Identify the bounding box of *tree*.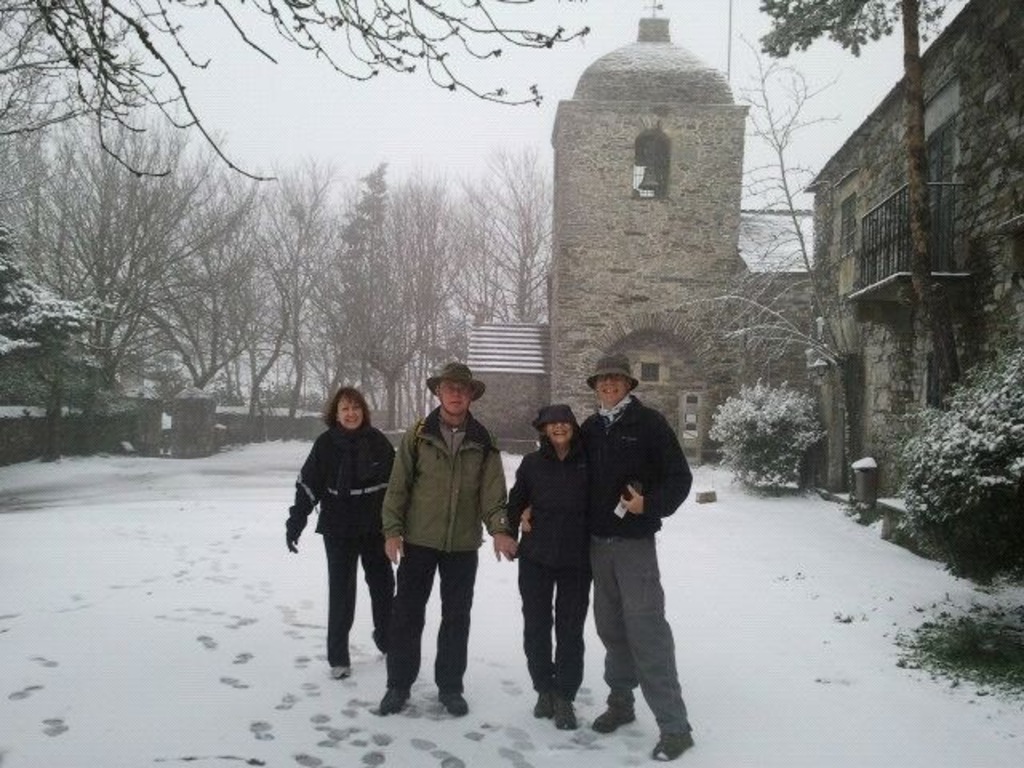
bbox(310, 150, 485, 435).
